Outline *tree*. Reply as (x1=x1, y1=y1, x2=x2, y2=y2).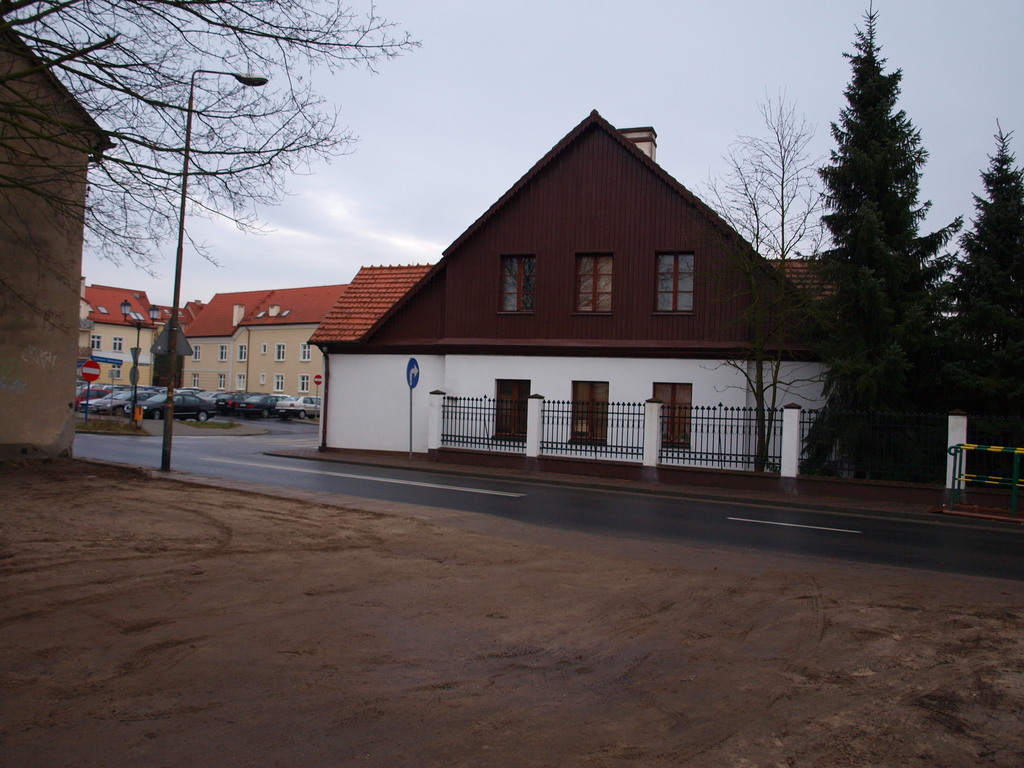
(x1=698, y1=95, x2=836, y2=477).
